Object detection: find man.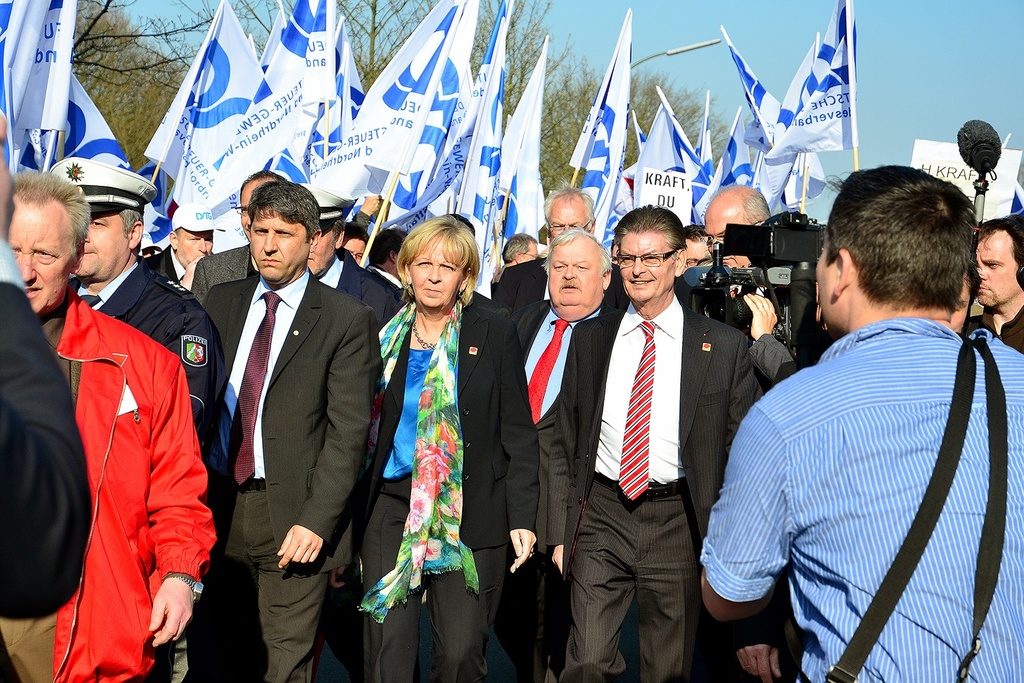
locate(192, 173, 283, 299).
